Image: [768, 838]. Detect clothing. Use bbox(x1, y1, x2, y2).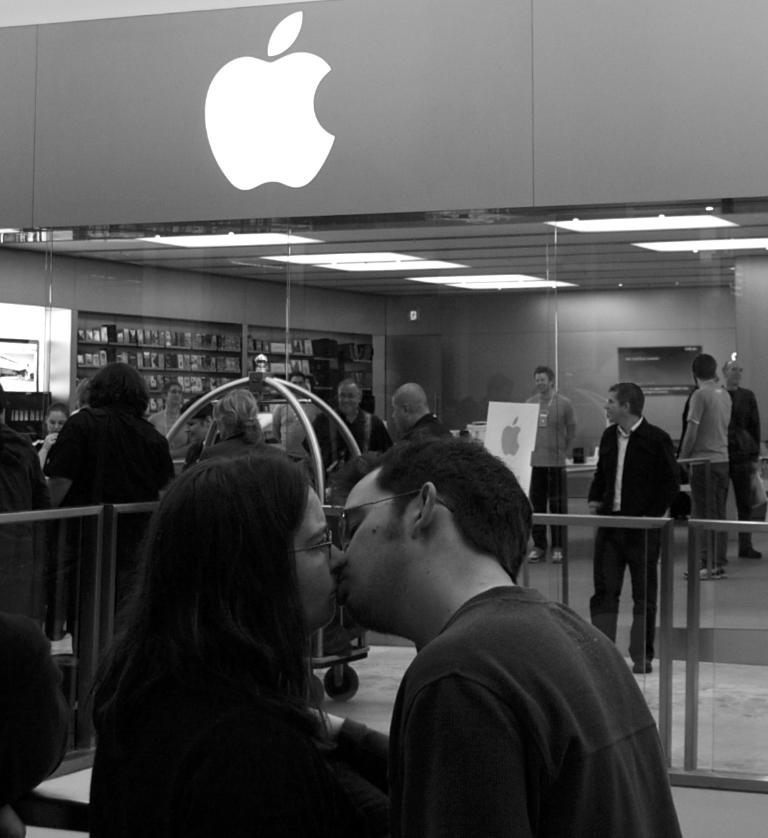
bbox(0, 428, 49, 627).
